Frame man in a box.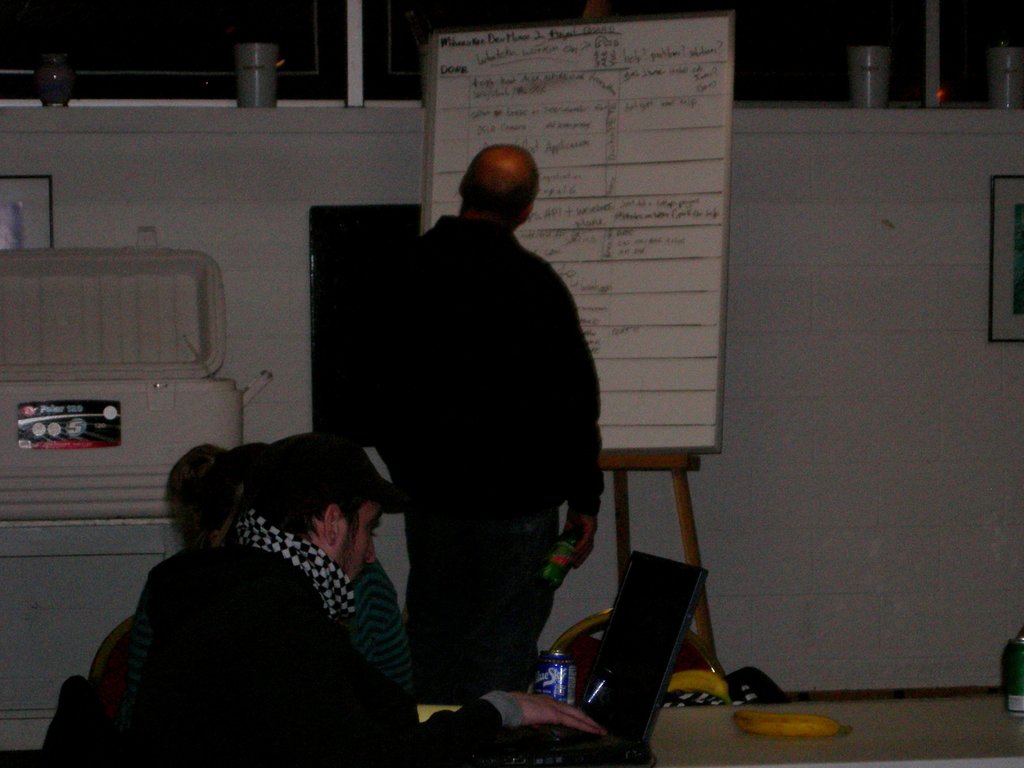
locate(100, 429, 609, 767).
